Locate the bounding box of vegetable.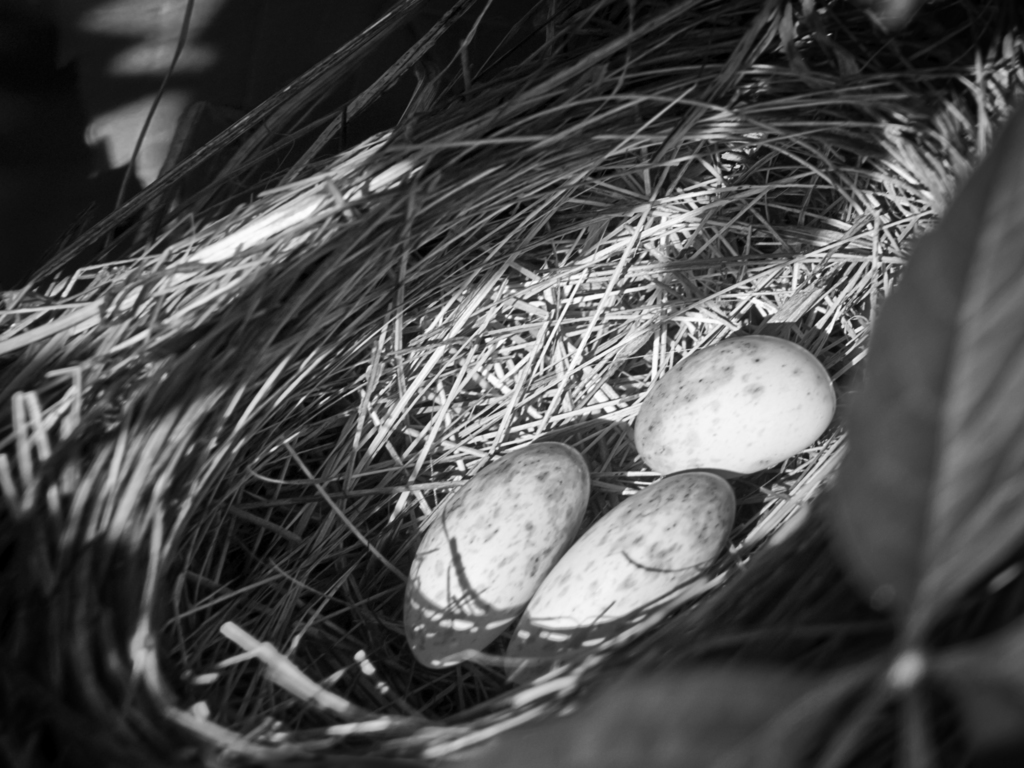
Bounding box: 399:459:581:658.
